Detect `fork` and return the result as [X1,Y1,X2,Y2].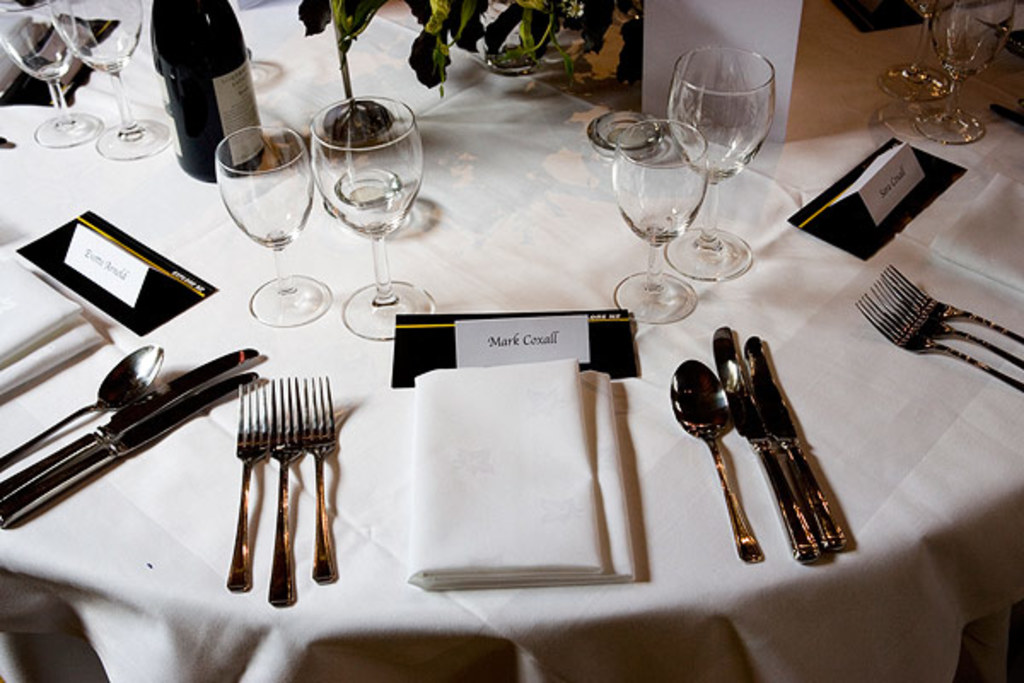
[855,289,1022,391].
